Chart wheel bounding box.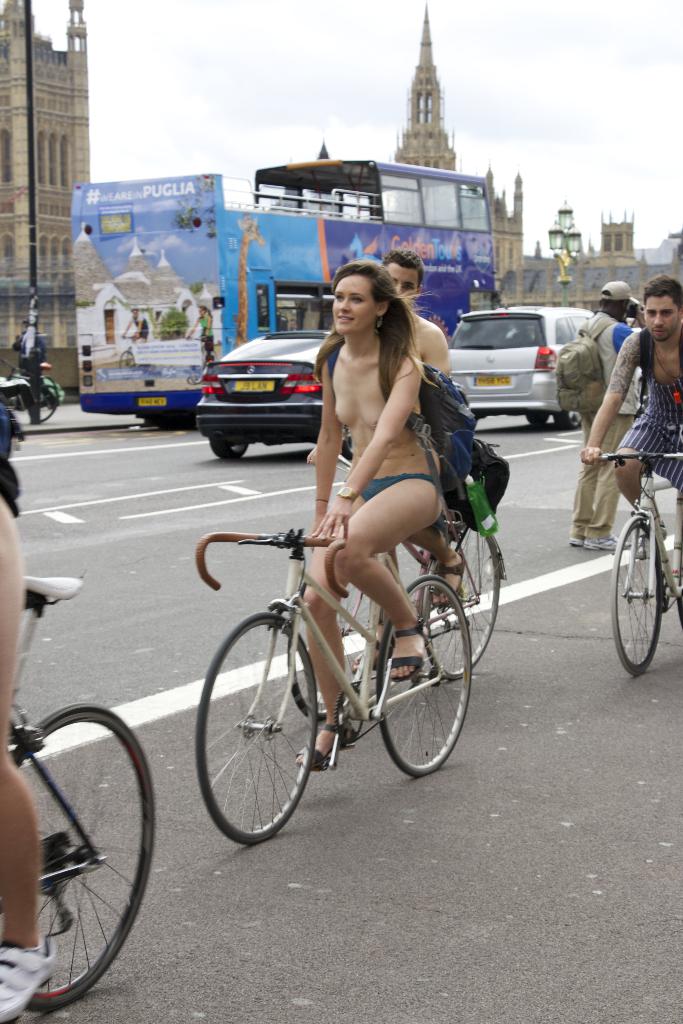
Charted: 205 438 252 461.
